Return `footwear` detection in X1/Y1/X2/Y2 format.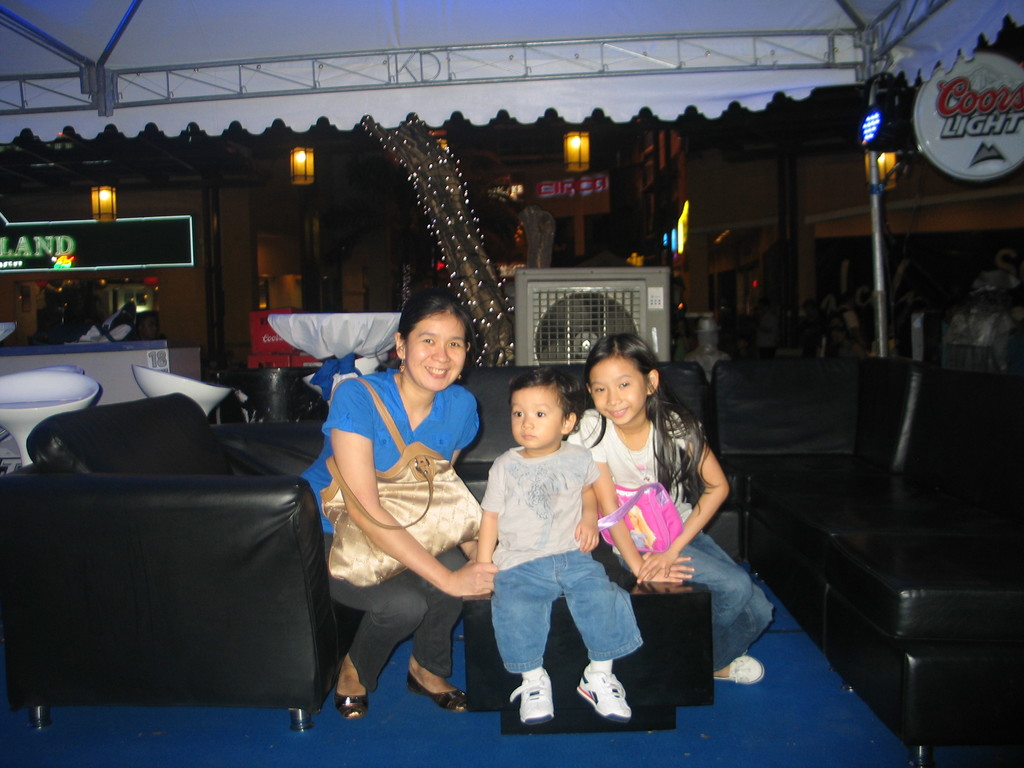
338/687/372/724.
